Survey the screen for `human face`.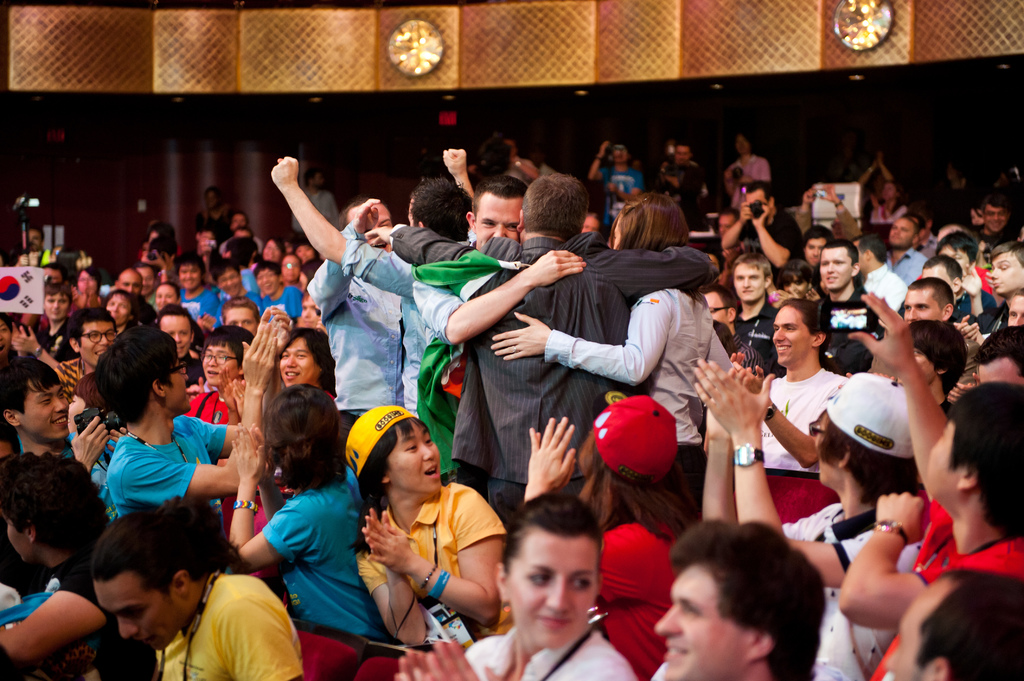
Survey found: [x1=653, y1=563, x2=751, y2=680].
